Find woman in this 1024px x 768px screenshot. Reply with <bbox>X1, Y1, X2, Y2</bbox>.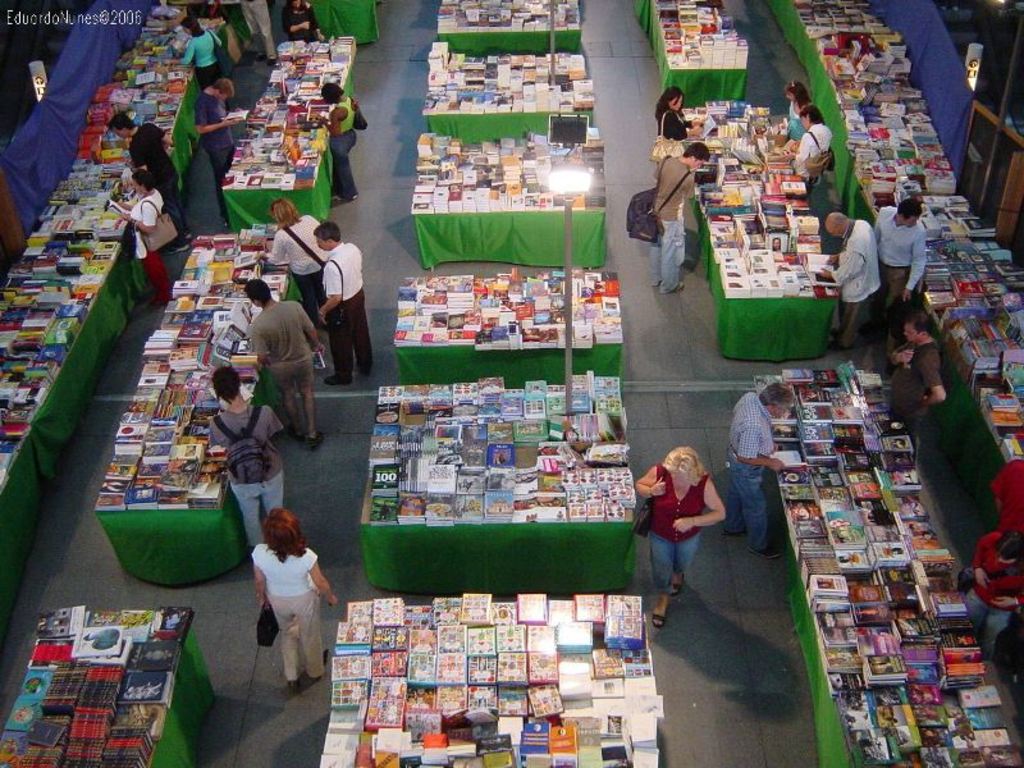
<bbox>285, 0, 323, 42</bbox>.
